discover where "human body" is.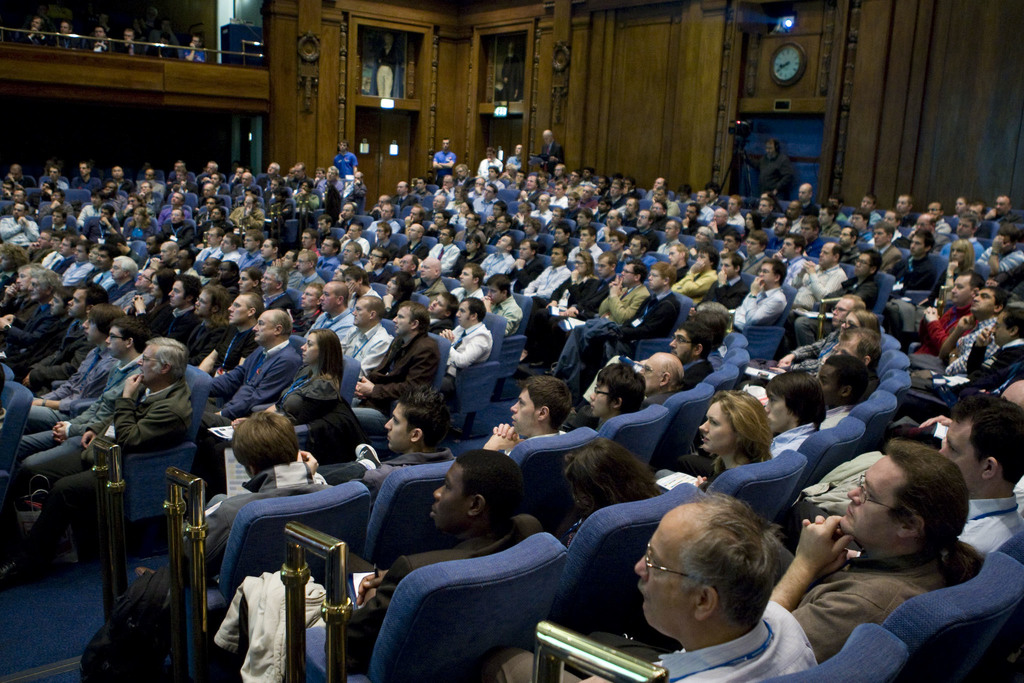
Discovered at select_region(760, 442, 1000, 675).
